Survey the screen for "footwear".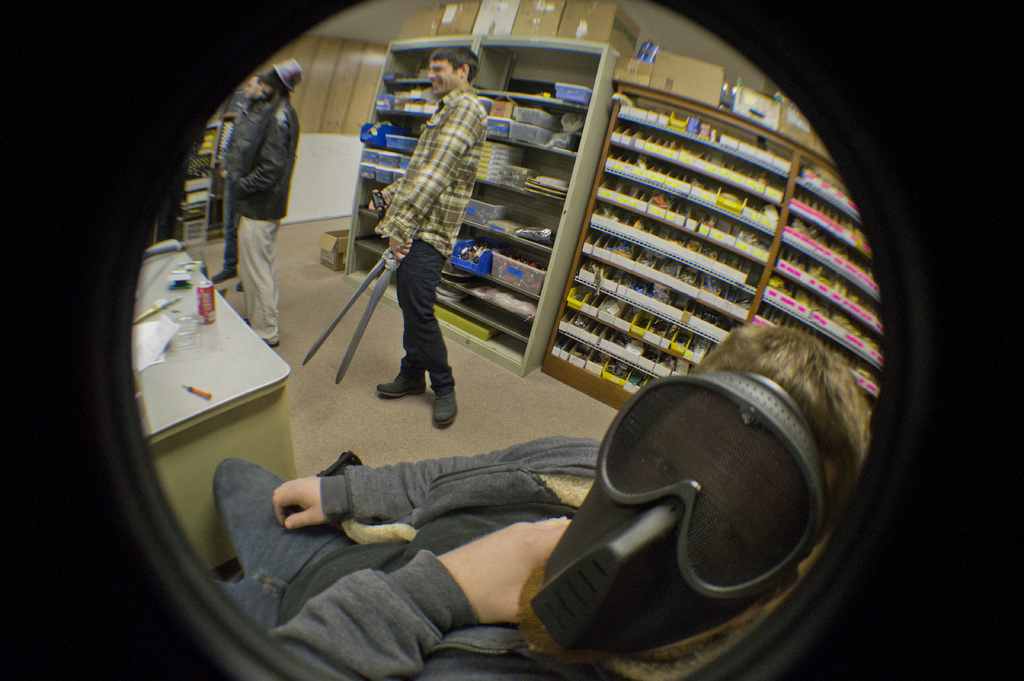
Survey found: 371, 361, 421, 398.
